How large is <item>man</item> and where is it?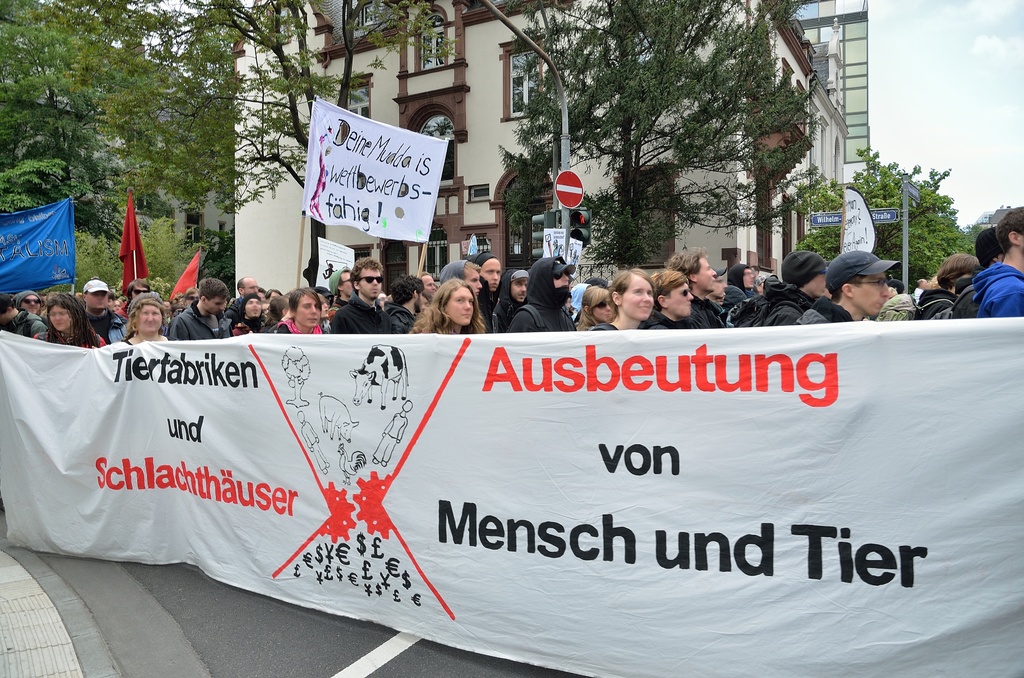
Bounding box: 168,277,231,344.
